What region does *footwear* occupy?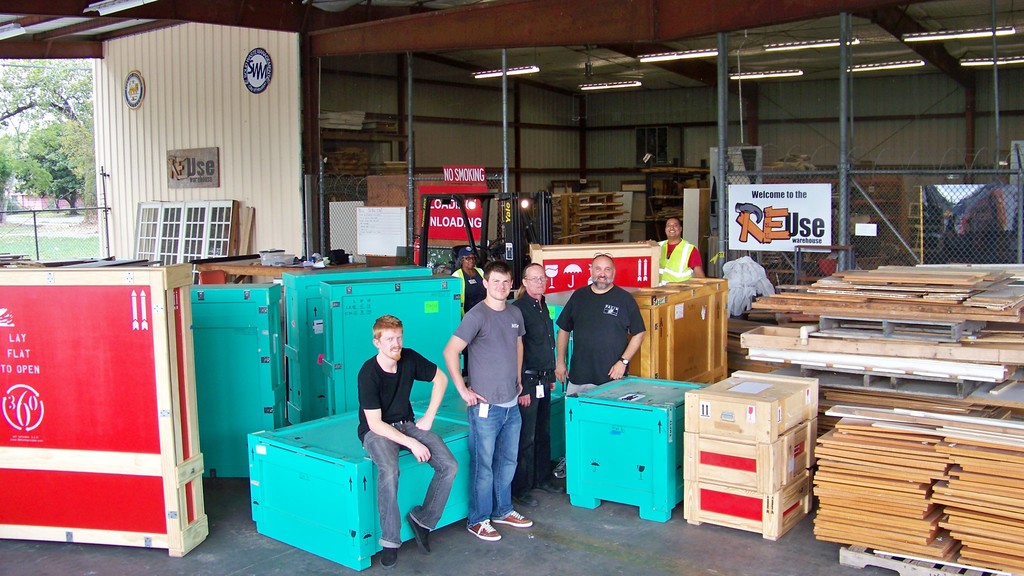
<box>404,511,431,549</box>.
